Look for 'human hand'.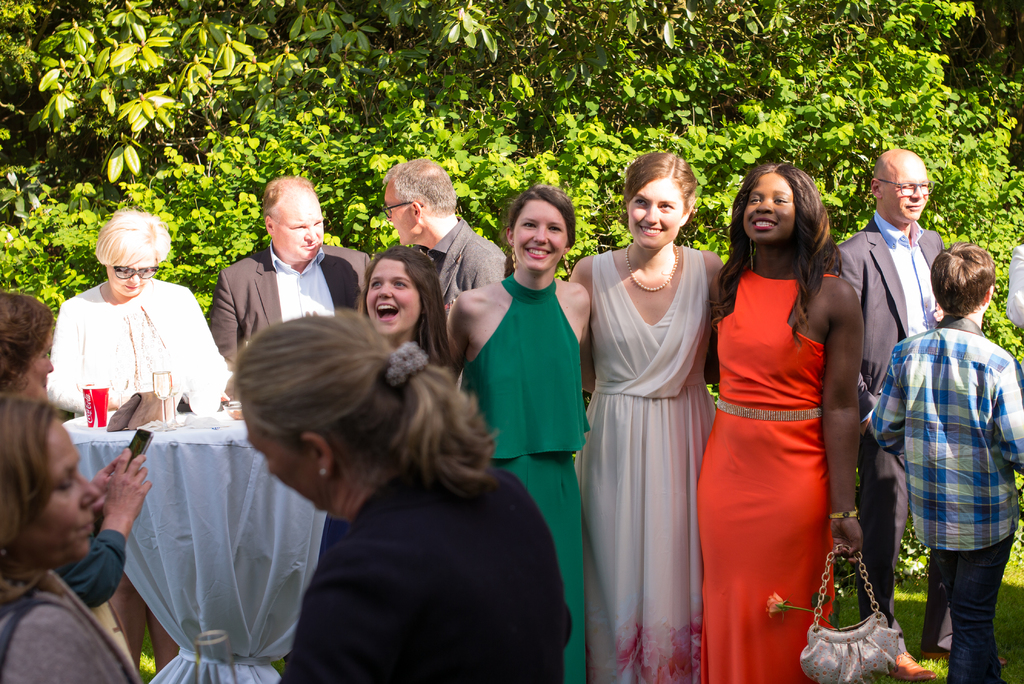
Found: left=90, top=450, right=124, bottom=515.
